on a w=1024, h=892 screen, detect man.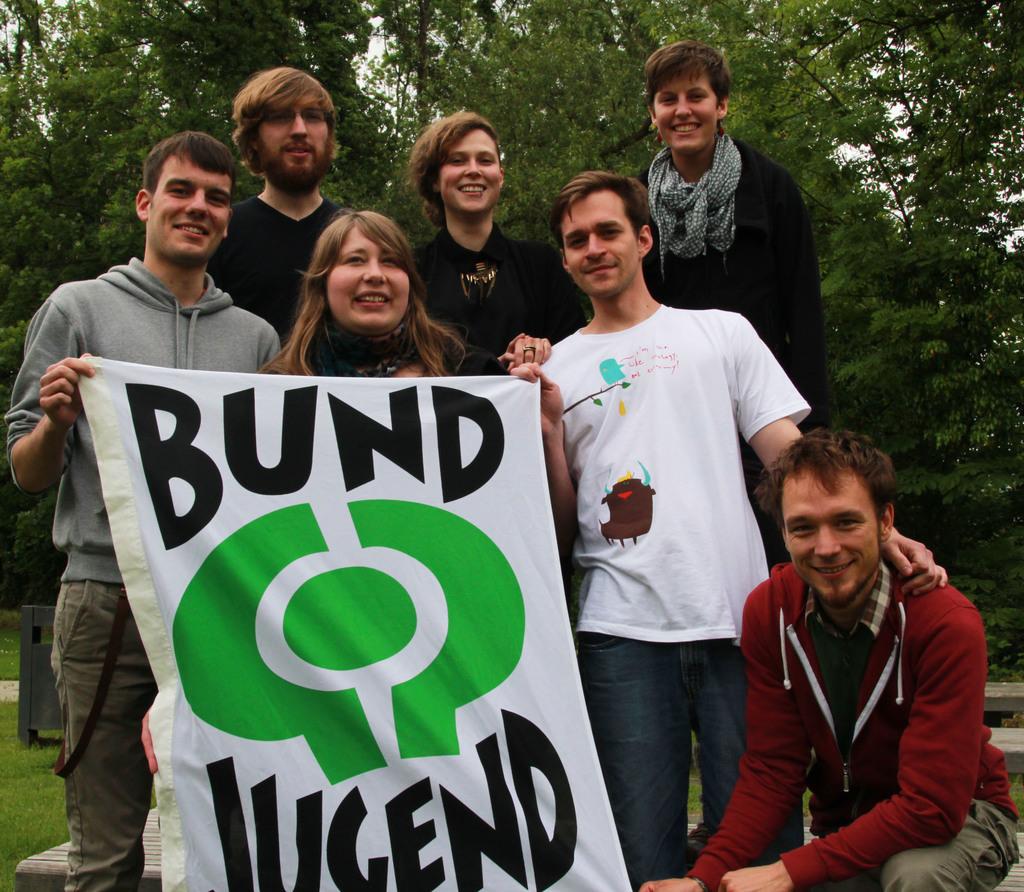
left=636, top=430, right=1023, bottom=891.
